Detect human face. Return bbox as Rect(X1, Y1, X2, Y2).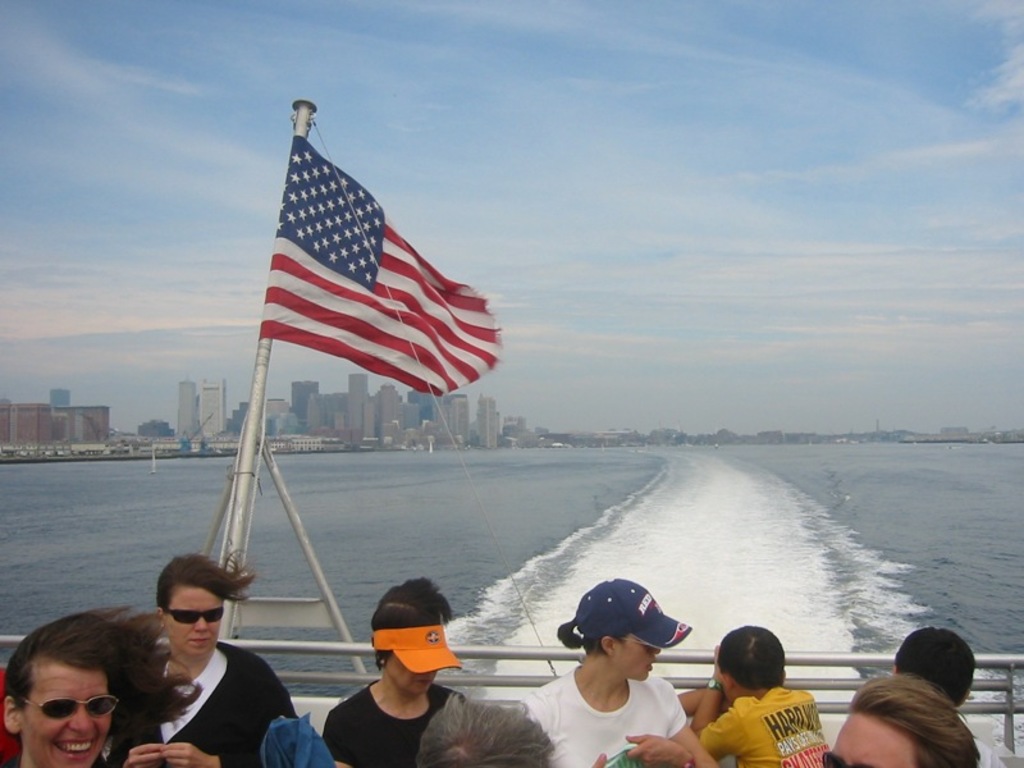
Rect(828, 712, 910, 767).
